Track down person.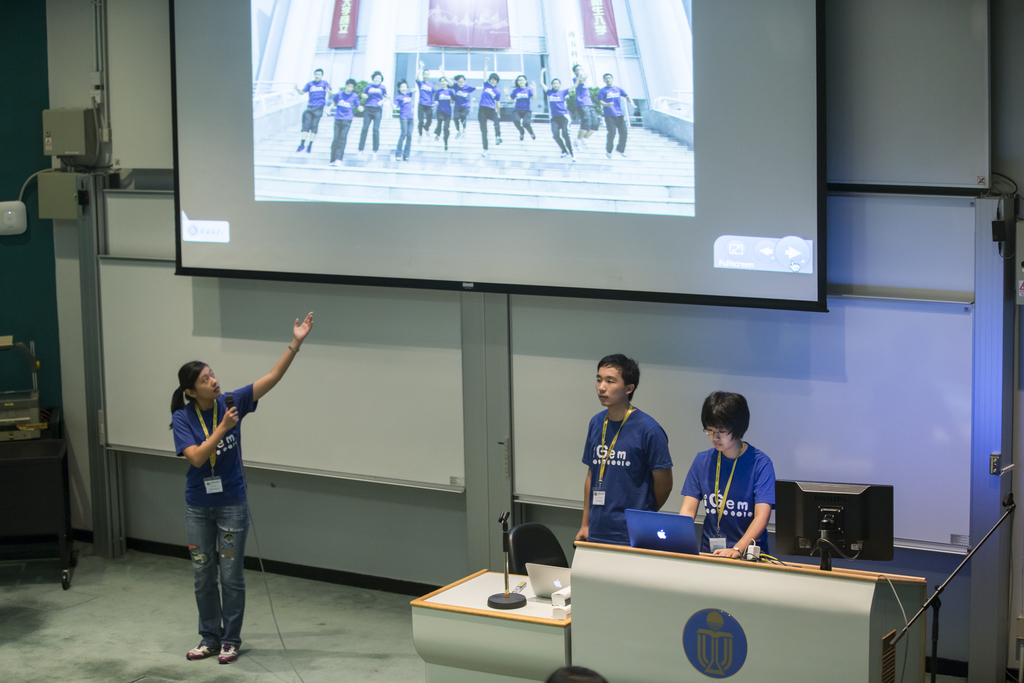
Tracked to [397,82,414,160].
